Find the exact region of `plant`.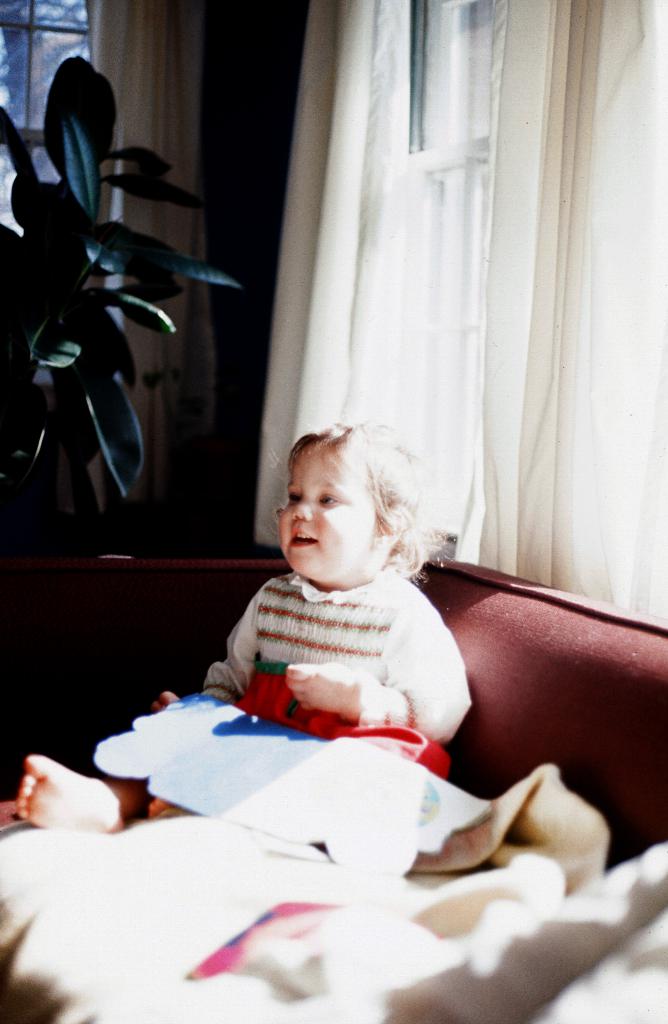
Exact region: pyautogui.locateOnScreen(5, 40, 252, 556).
